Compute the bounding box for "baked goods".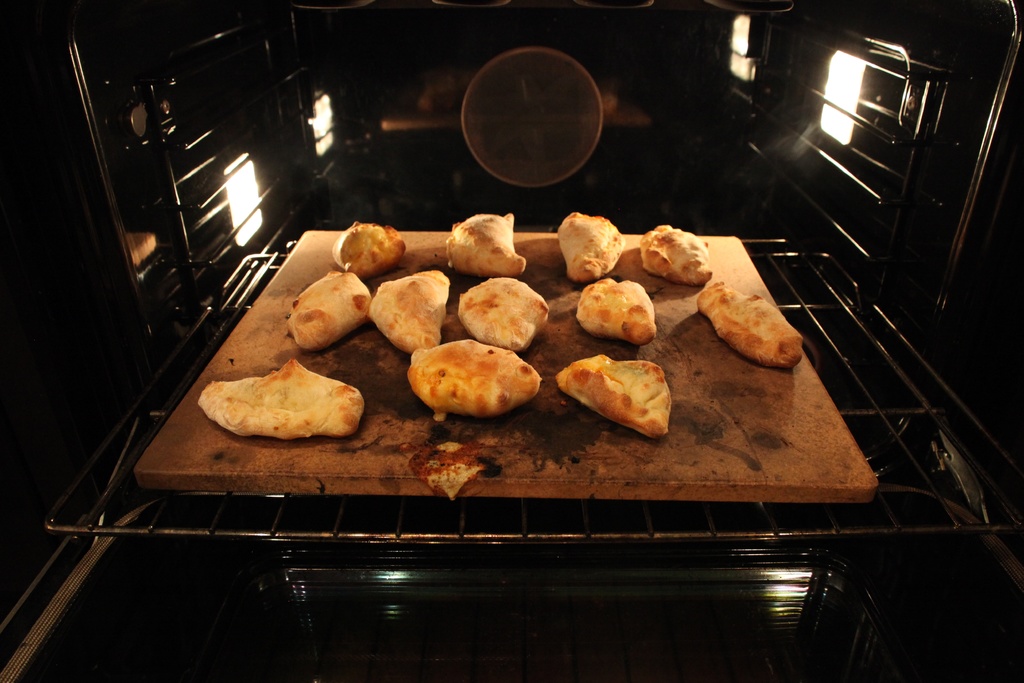
[459, 276, 549, 352].
